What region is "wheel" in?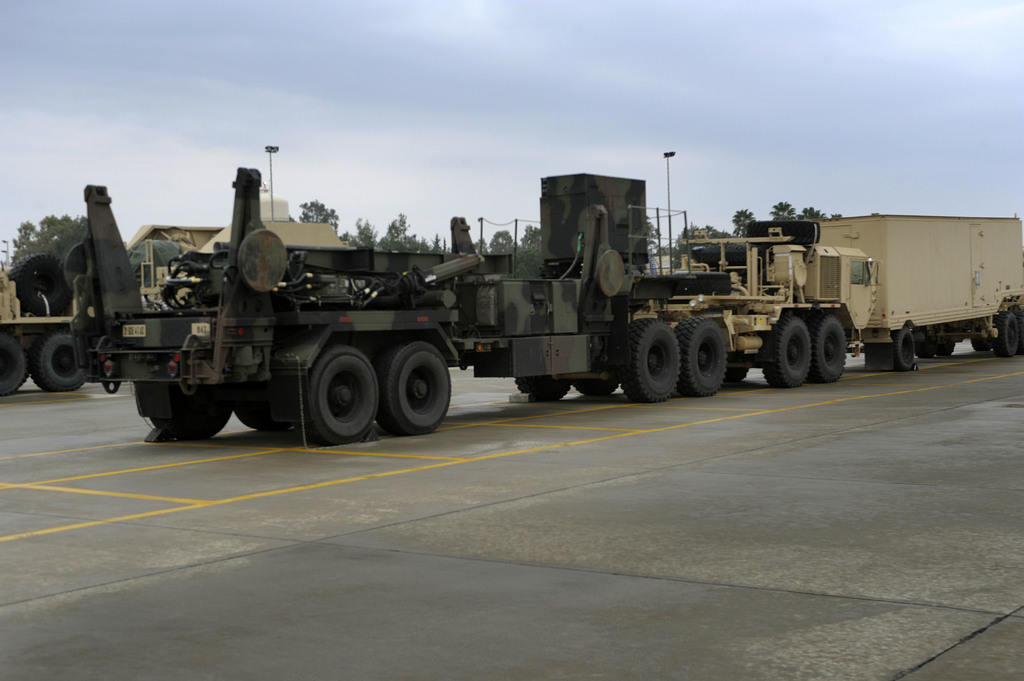
(678,317,726,396).
